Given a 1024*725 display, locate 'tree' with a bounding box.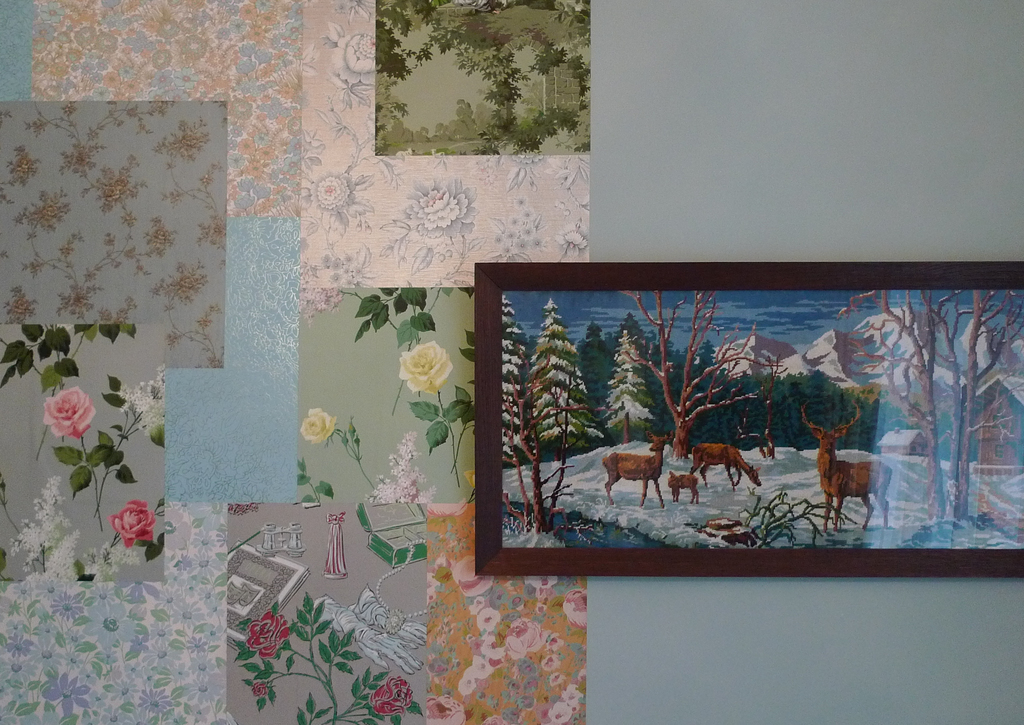
Located: (left=938, top=288, right=1023, bottom=519).
